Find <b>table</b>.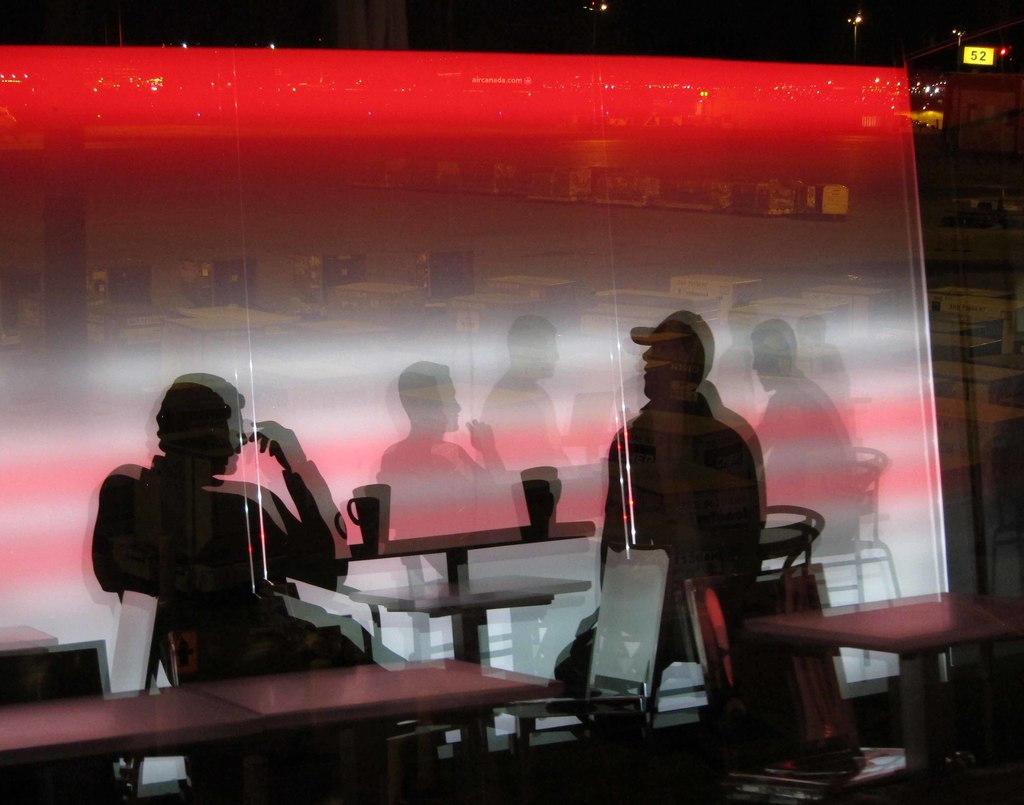
{"x1": 159, "y1": 654, "x2": 598, "y2": 776}.
